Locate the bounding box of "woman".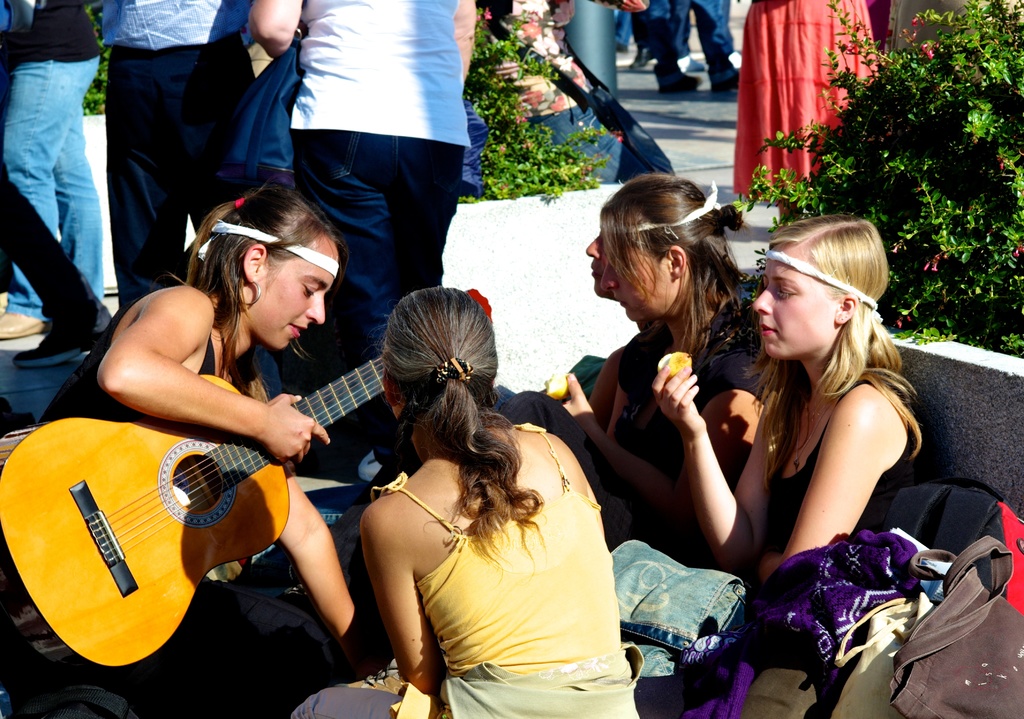
Bounding box: 0 178 390 718.
